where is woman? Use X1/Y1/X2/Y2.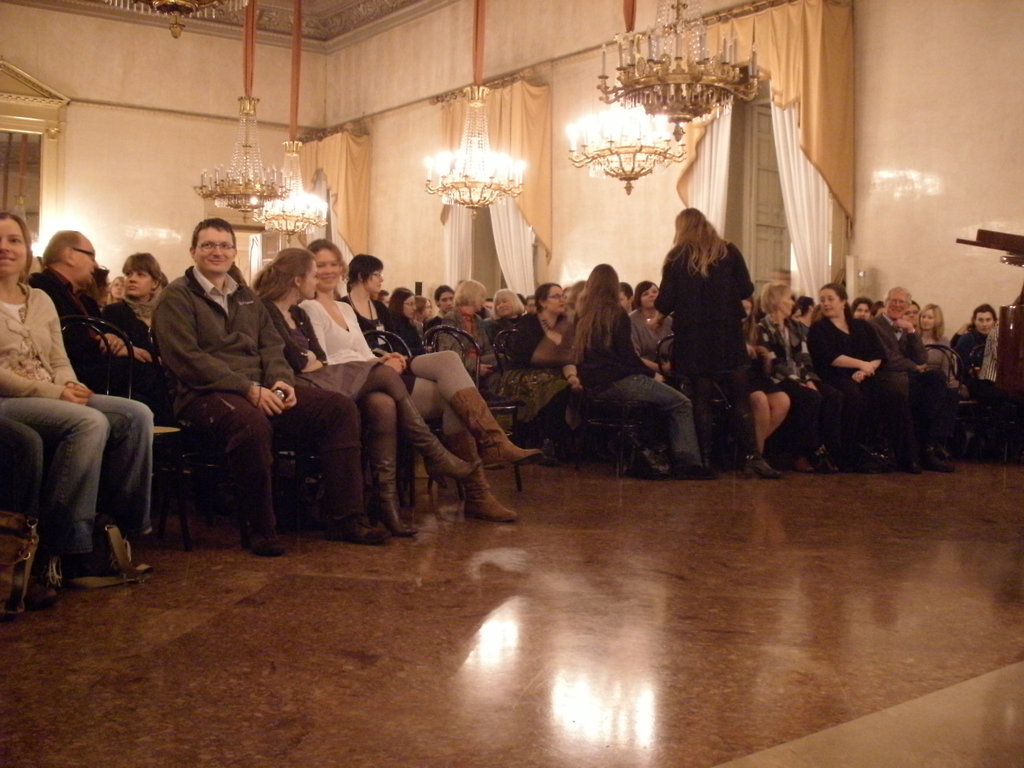
904/289/954/392.
